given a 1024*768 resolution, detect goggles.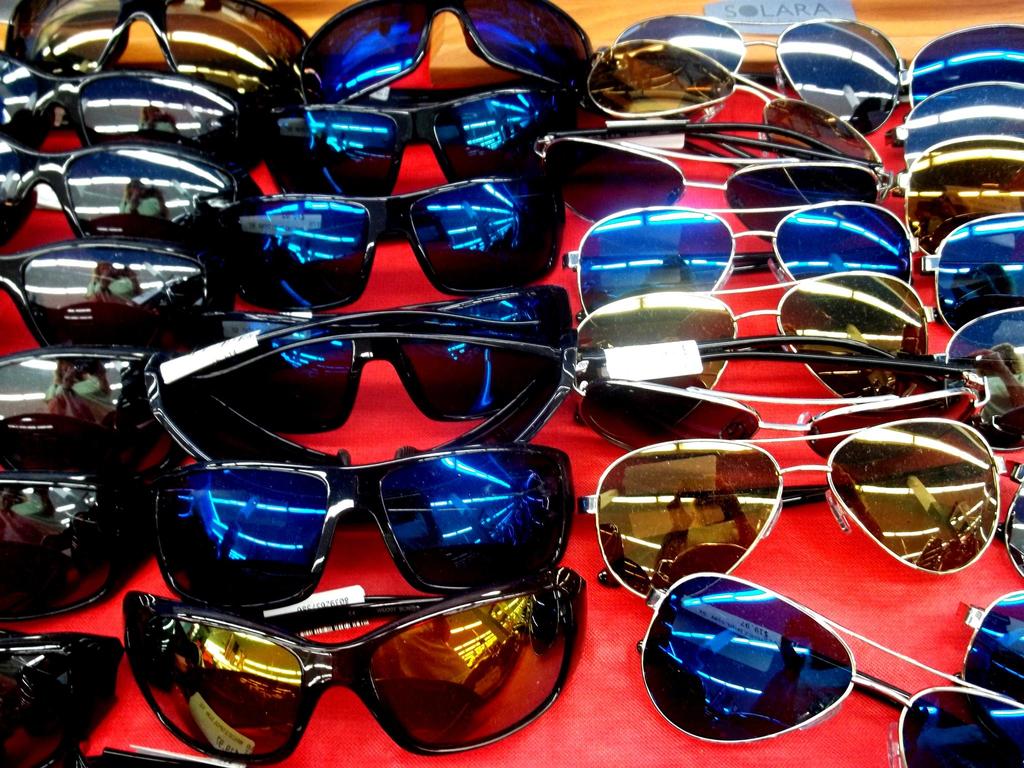
{"x1": 940, "y1": 307, "x2": 1023, "y2": 431}.
